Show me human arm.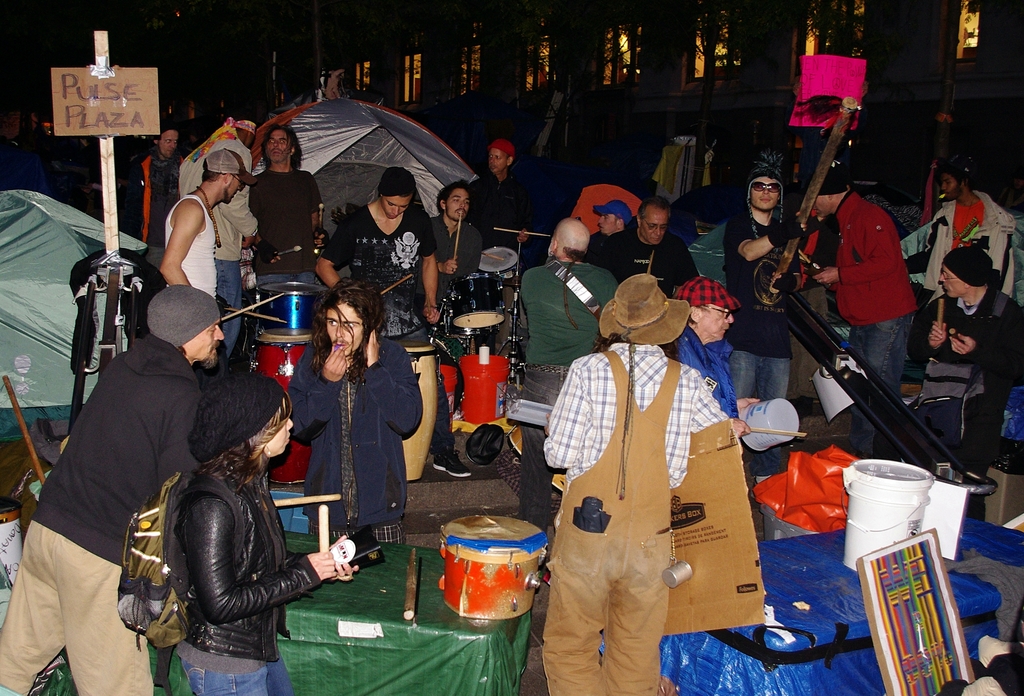
human arm is here: (806, 211, 904, 286).
